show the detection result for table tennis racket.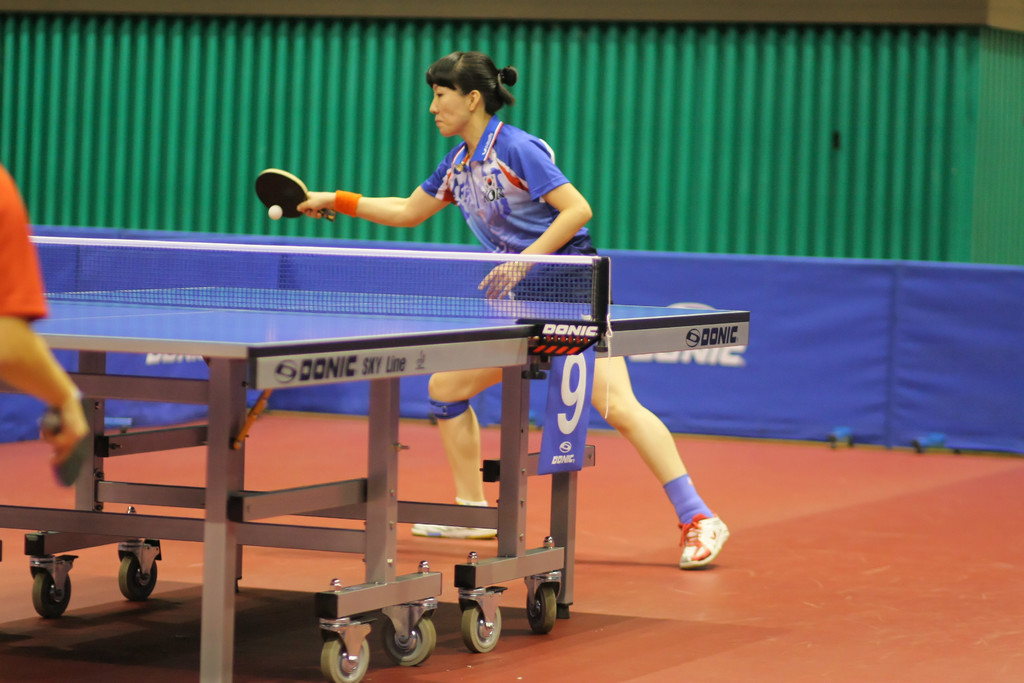
left=255, top=167, right=340, bottom=224.
